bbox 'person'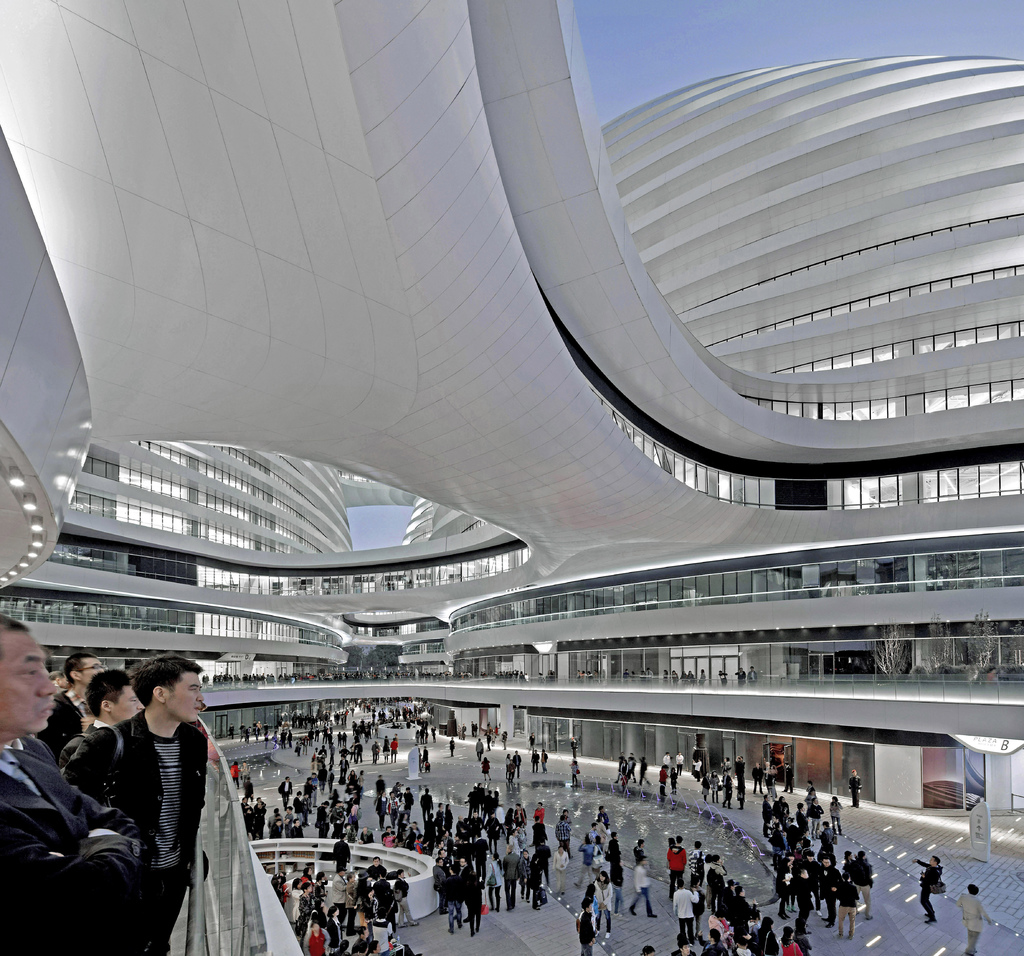
[39, 651, 108, 766]
